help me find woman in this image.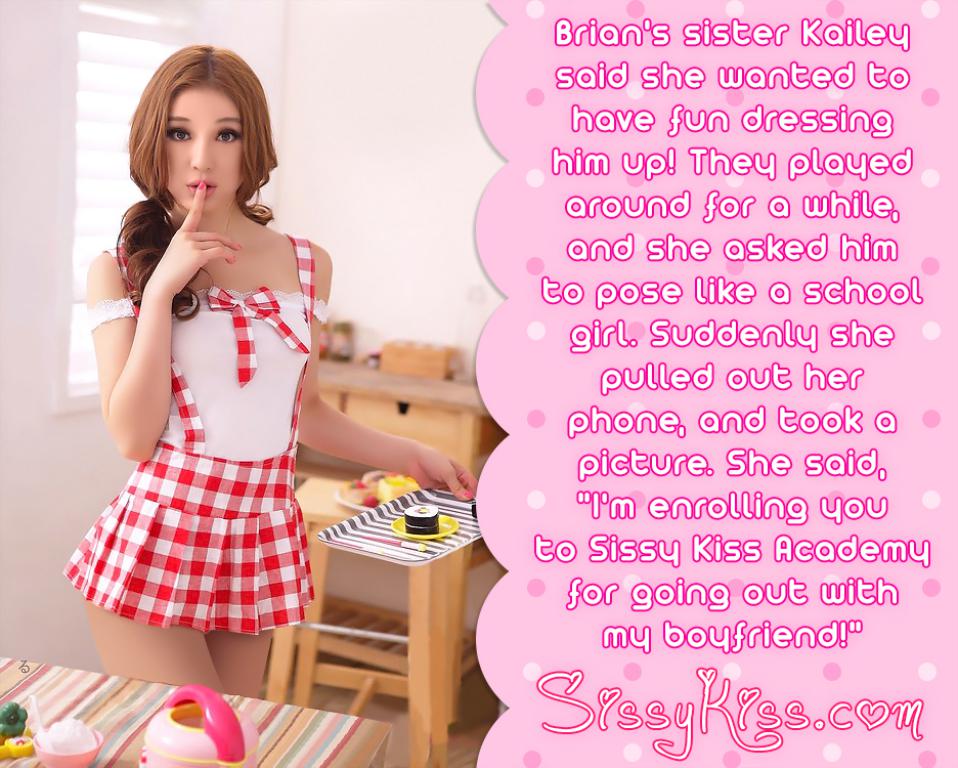
Found it: {"left": 58, "top": 26, "right": 351, "bottom": 694}.
